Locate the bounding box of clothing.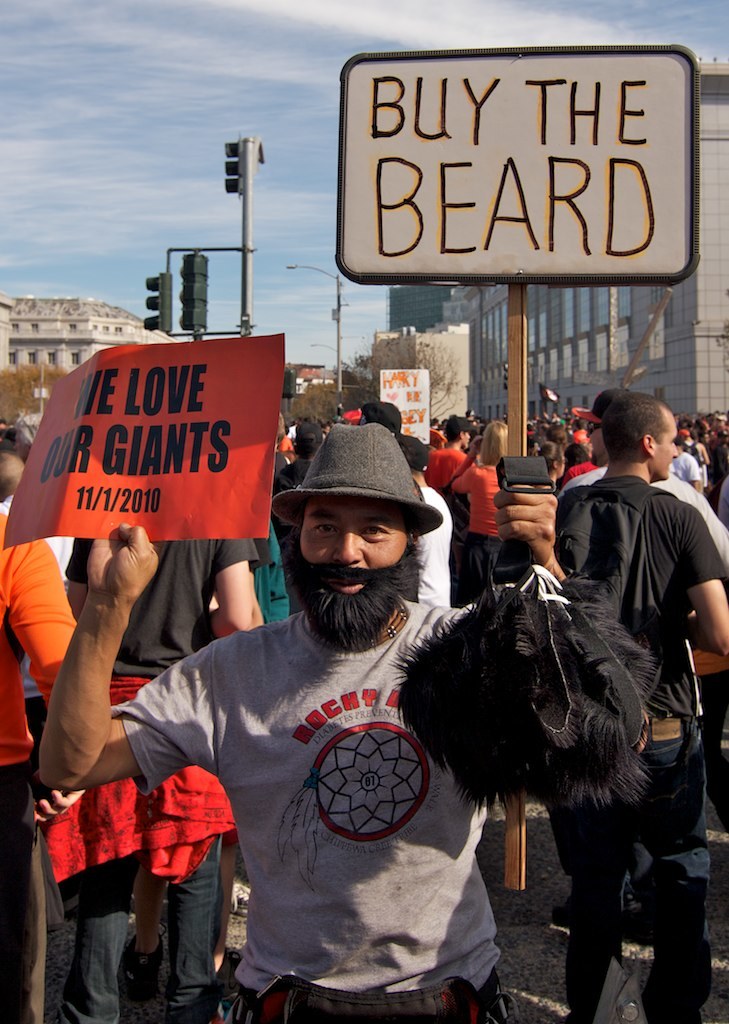
Bounding box: bbox=[458, 455, 497, 530].
